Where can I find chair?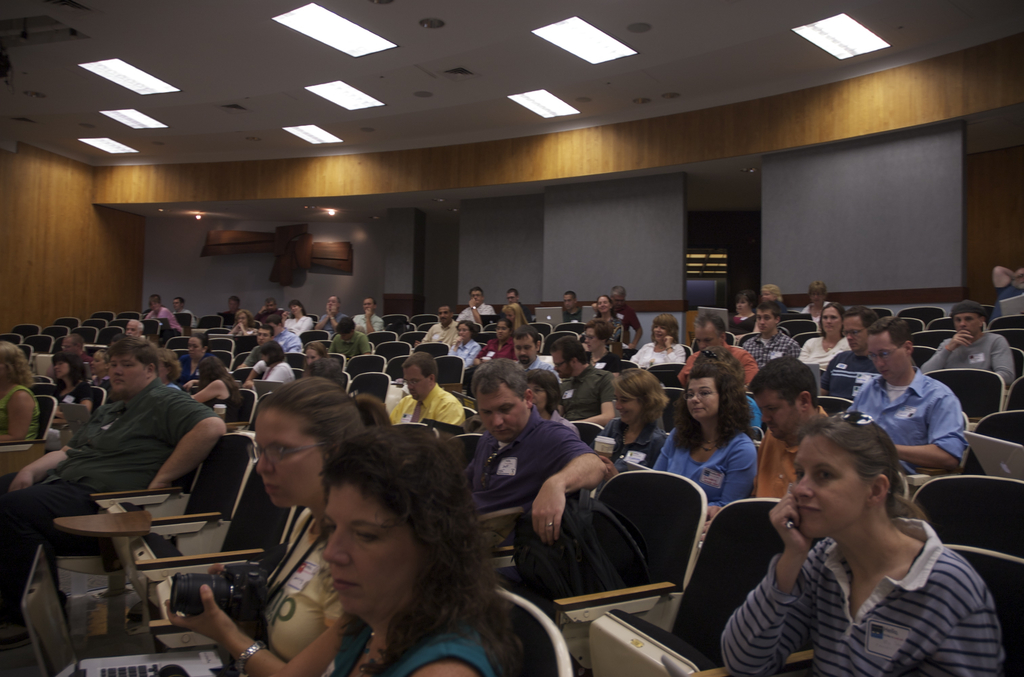
You can find it at left=47, top=323, right=68, bottom=341.
